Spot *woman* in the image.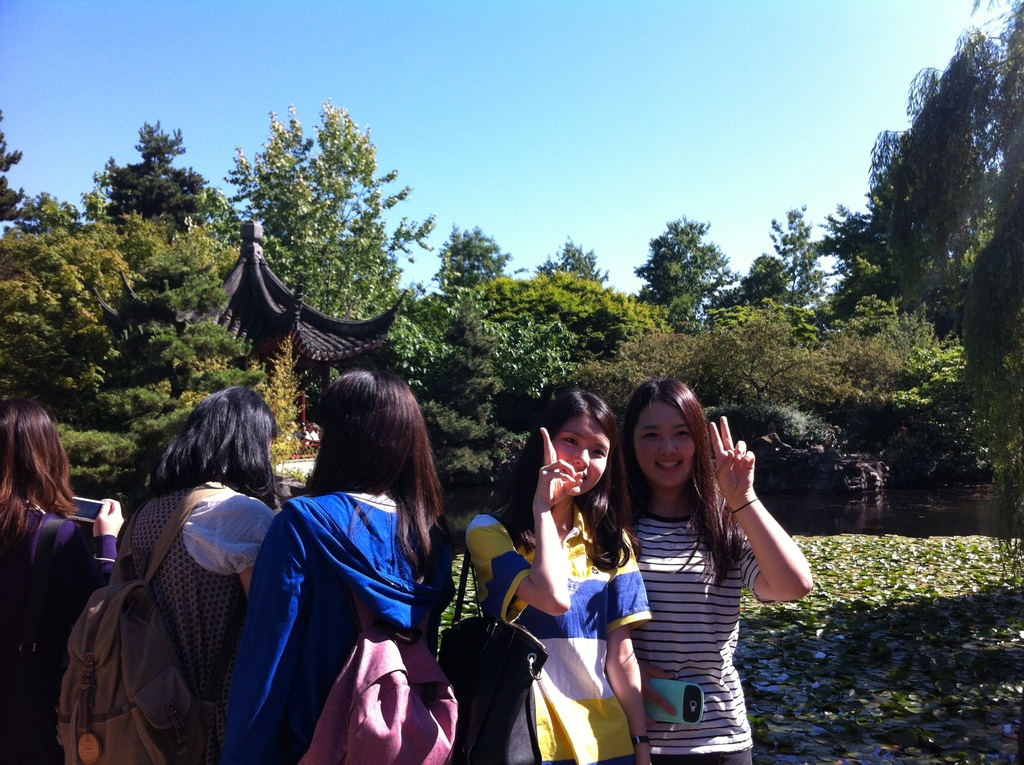
*woman* found at rect(230, 366, 458, 762).
